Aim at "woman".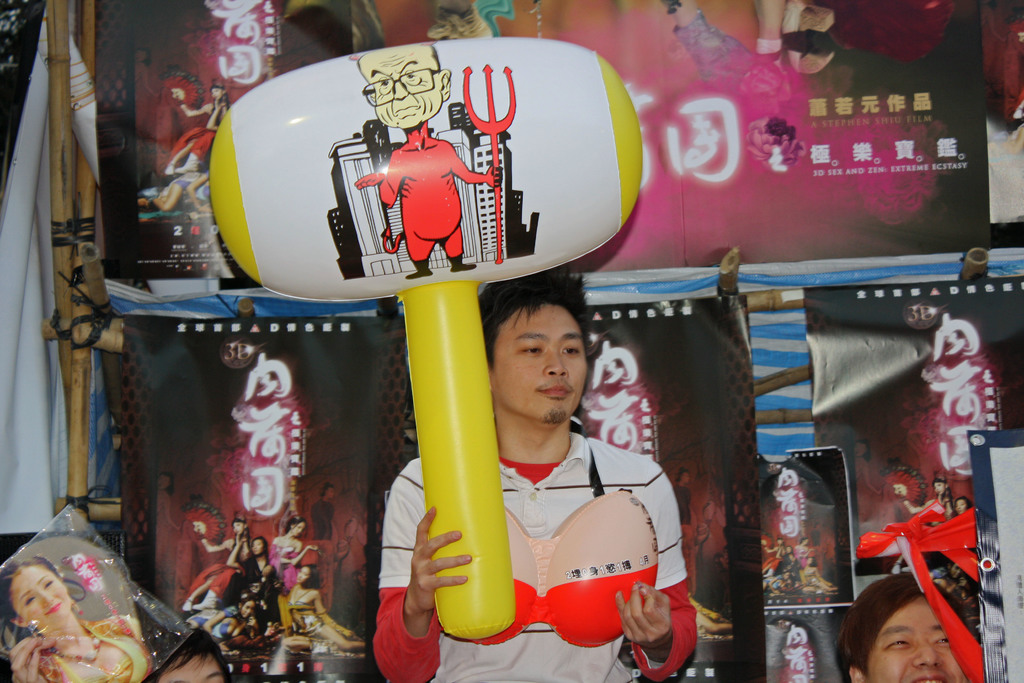
Aimed at [840,550,995,681].
